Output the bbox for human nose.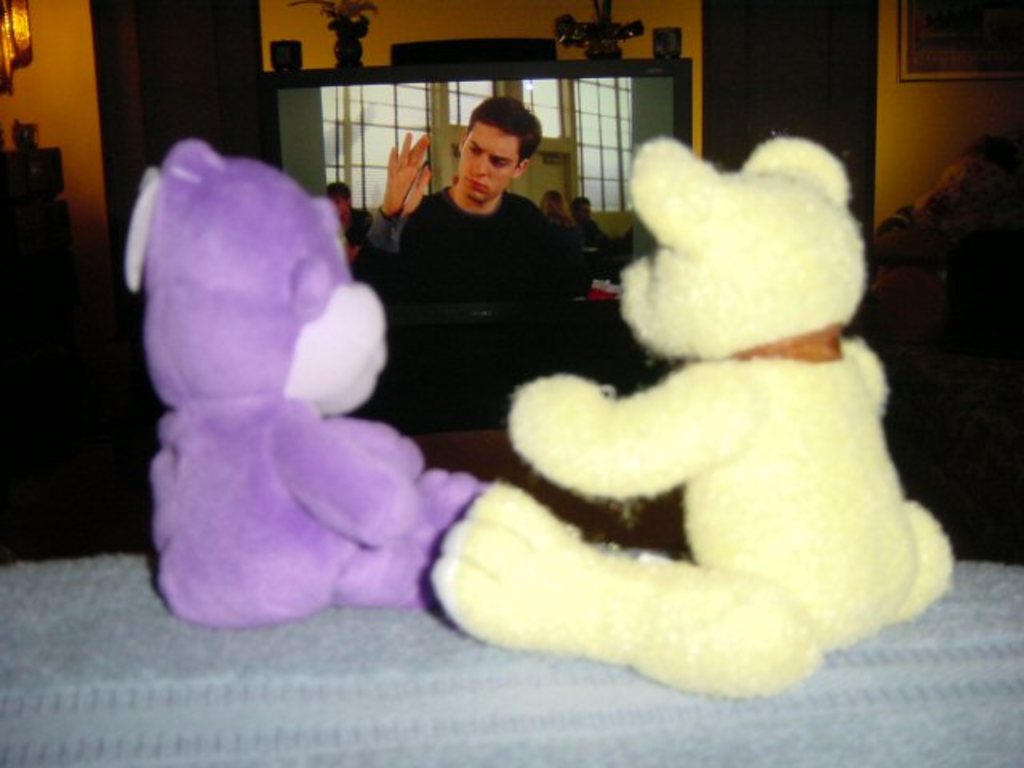
left=472, top=152, right=491, bottom=174.
